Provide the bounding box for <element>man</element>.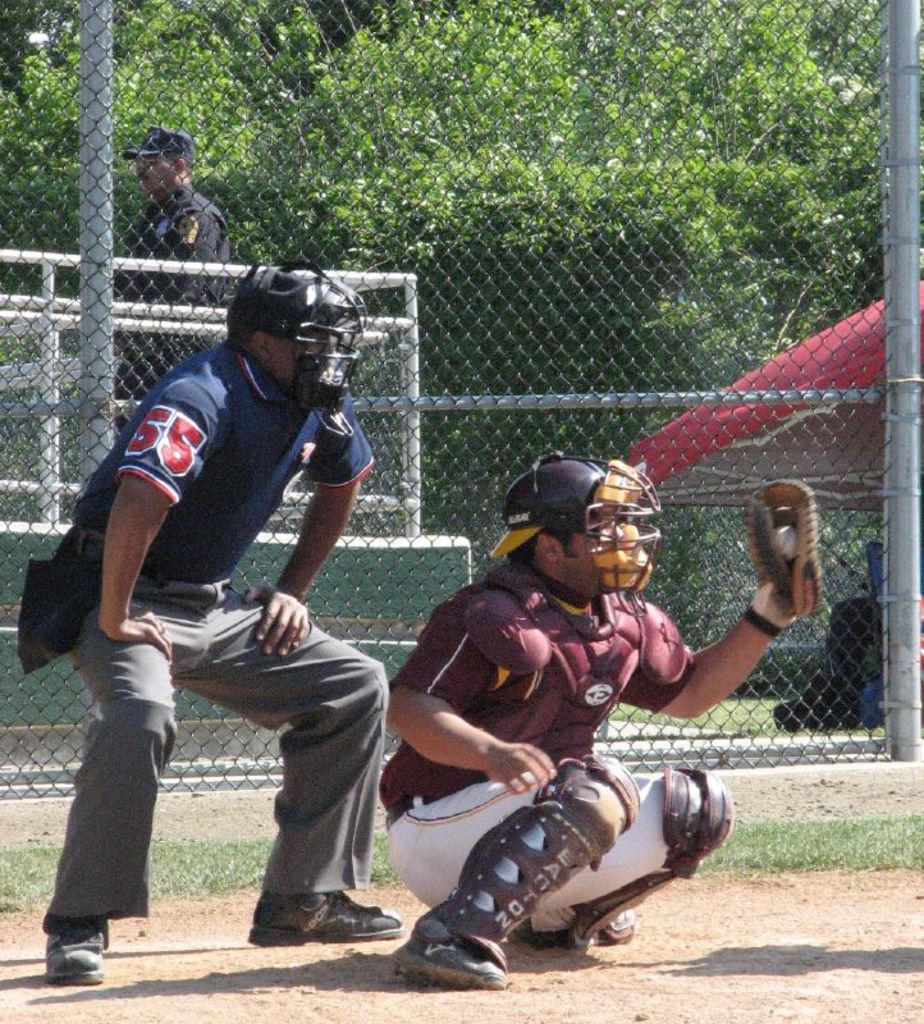
[37, 298, 431, 937].
